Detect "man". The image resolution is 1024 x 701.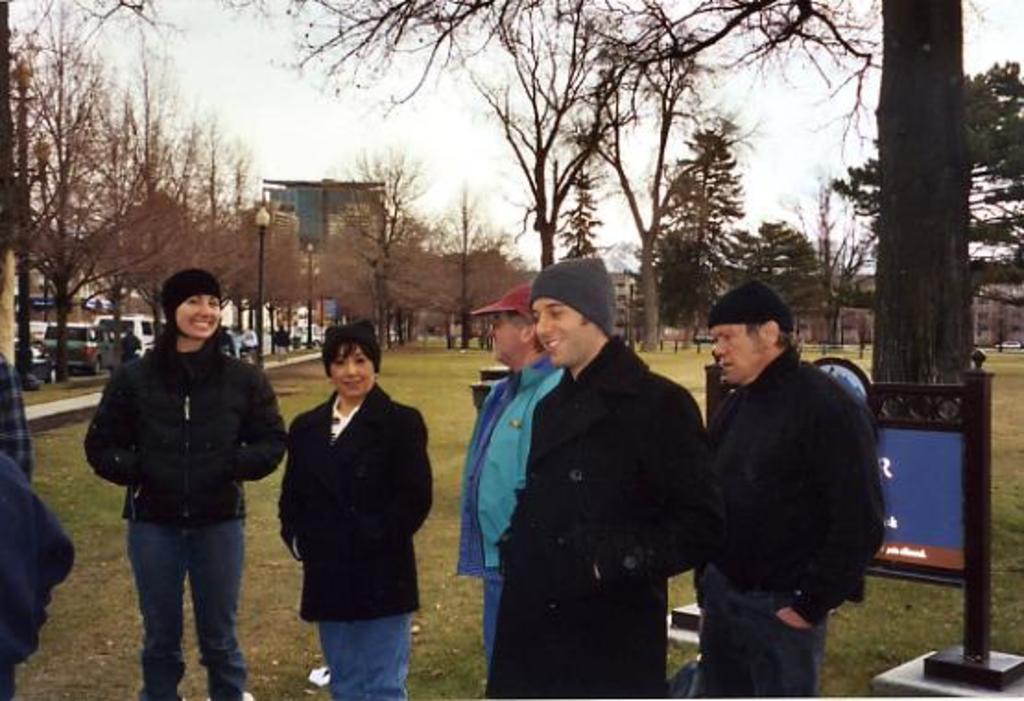
{"left": 0, "top": 349, "right": 37, "bottom": 487}.
